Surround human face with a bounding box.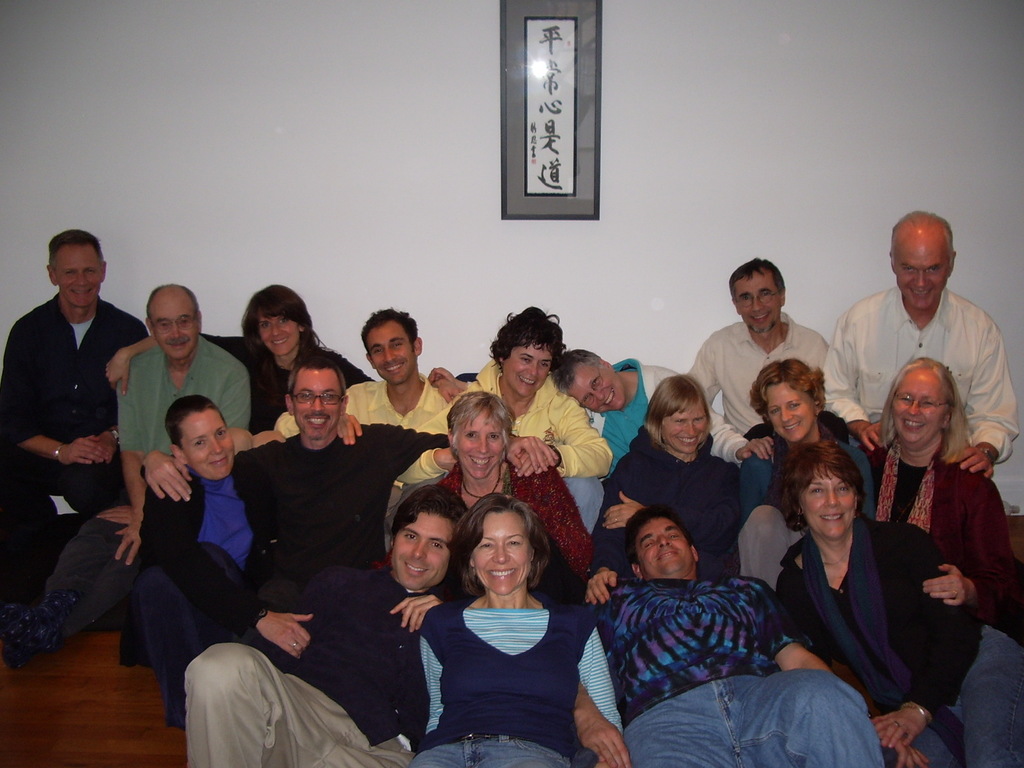
(454,416,503,481).
